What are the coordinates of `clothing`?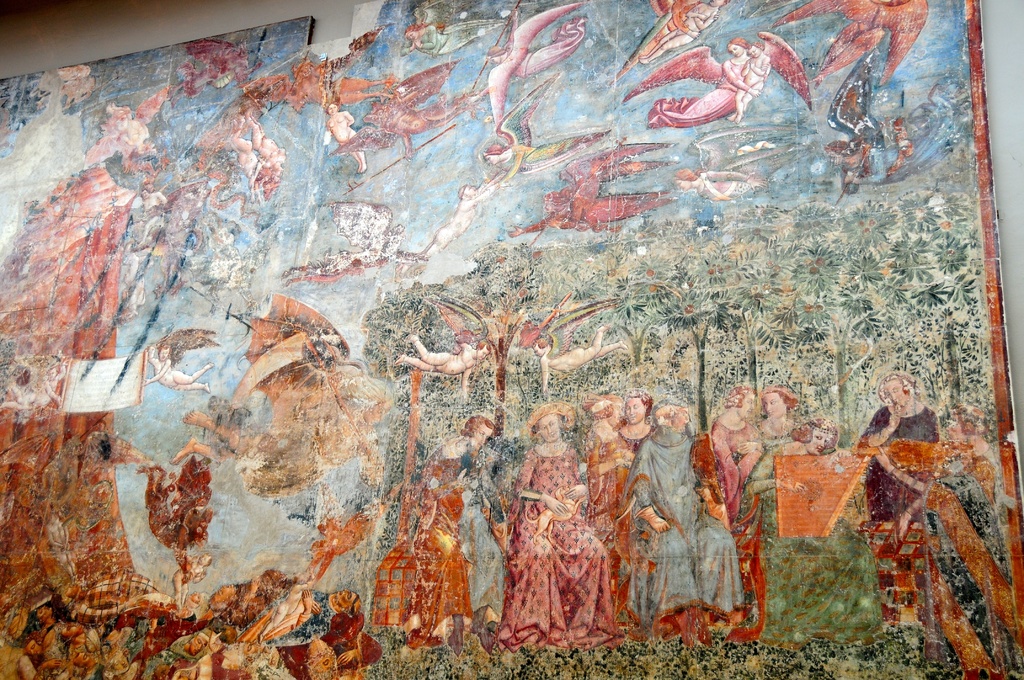
bbox=[369, 447, 513, 639].
